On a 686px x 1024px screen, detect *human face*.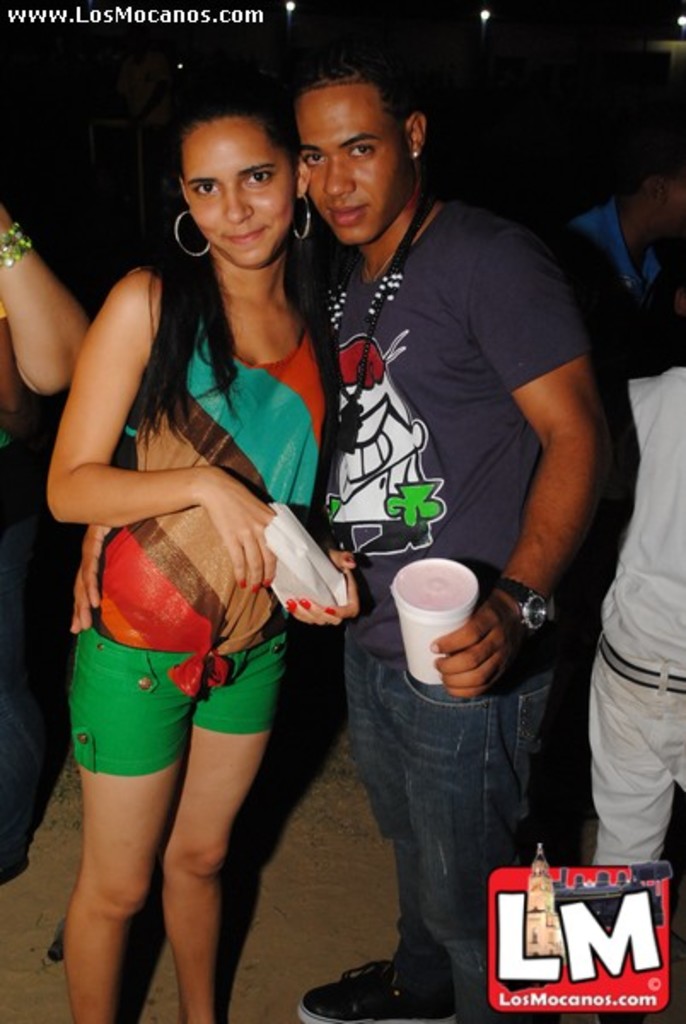
(295,85,411,246).
